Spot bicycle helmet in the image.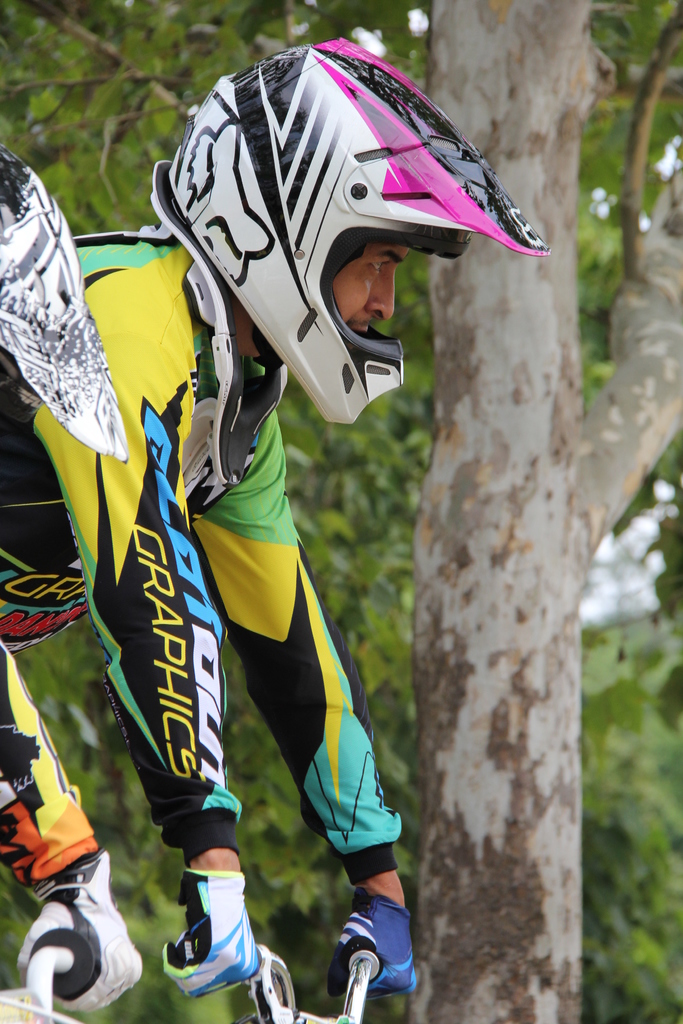
bicycle helmet found at bbox=(159, 40, 553, 430).
